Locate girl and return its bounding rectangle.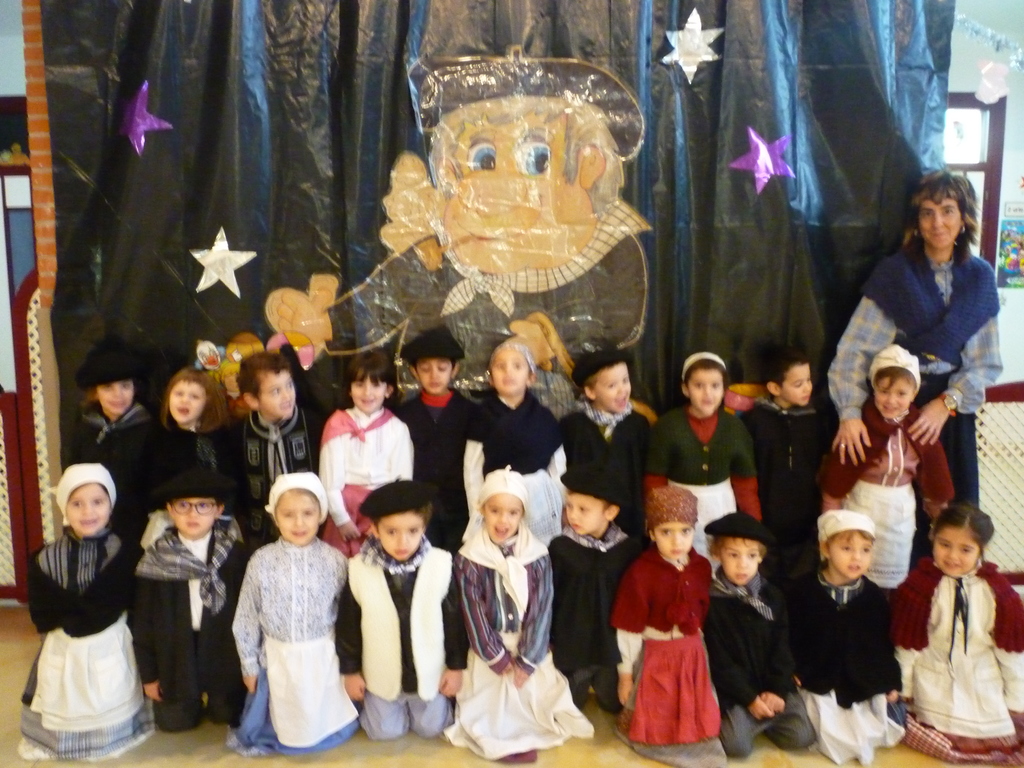
select_region(564, 341, 660, 529).
